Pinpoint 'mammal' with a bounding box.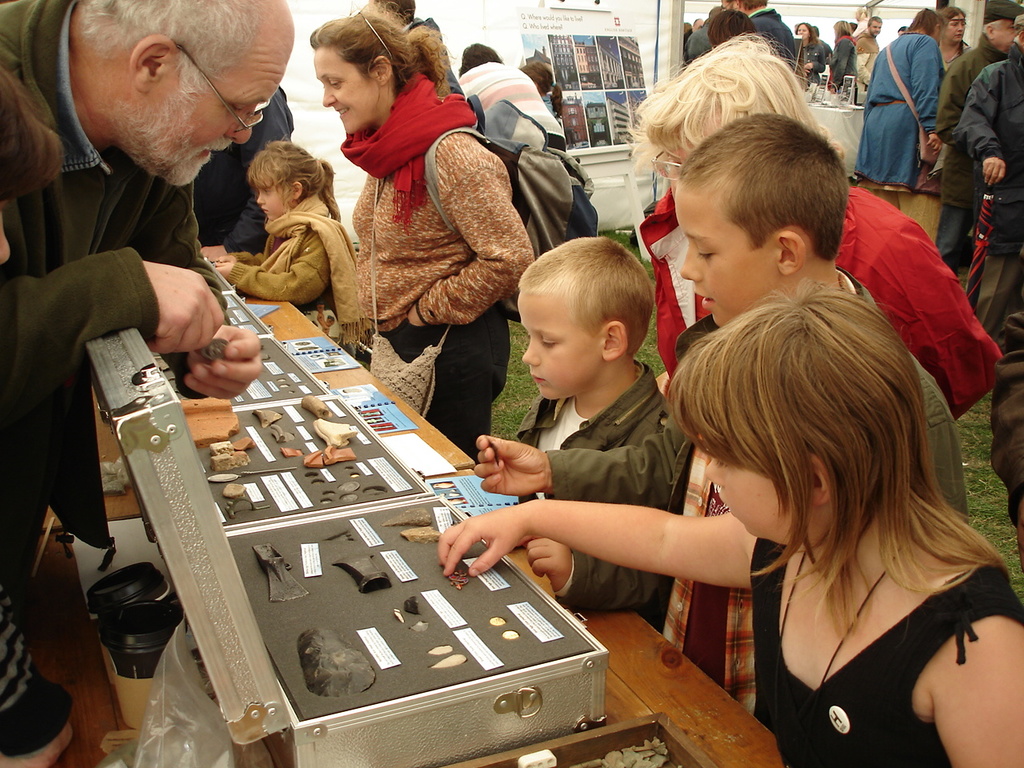
left=470, top=106, right=976, bottom=728.
